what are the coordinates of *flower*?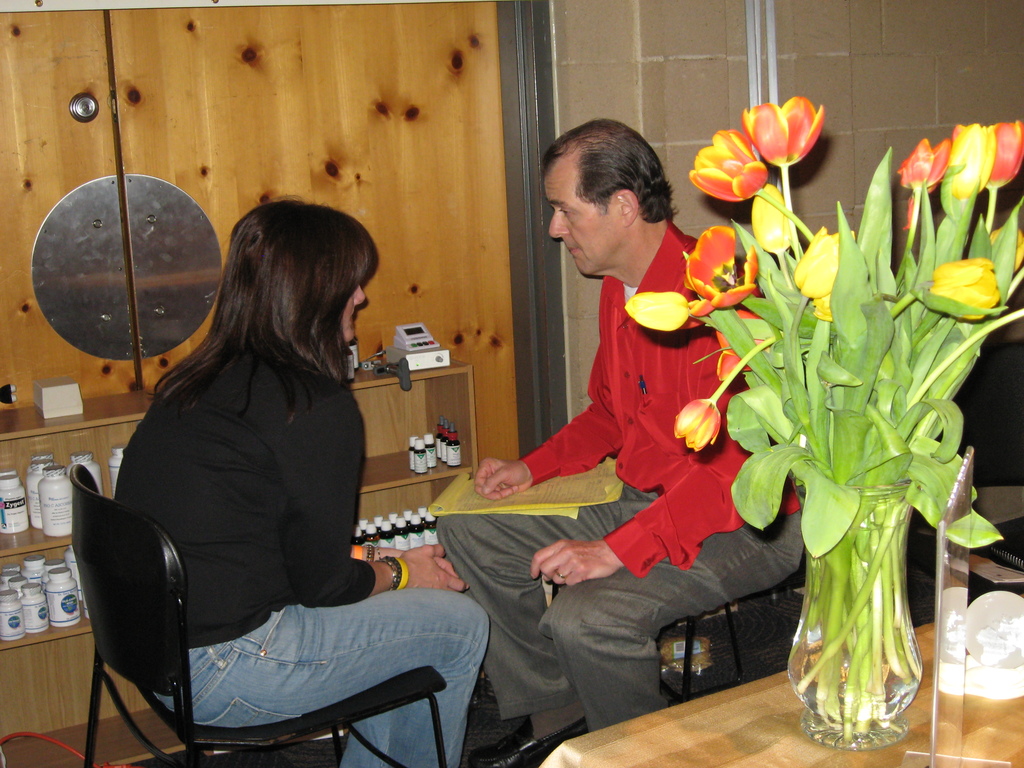
x1=948, y1=122, x2=996, y2=202.
